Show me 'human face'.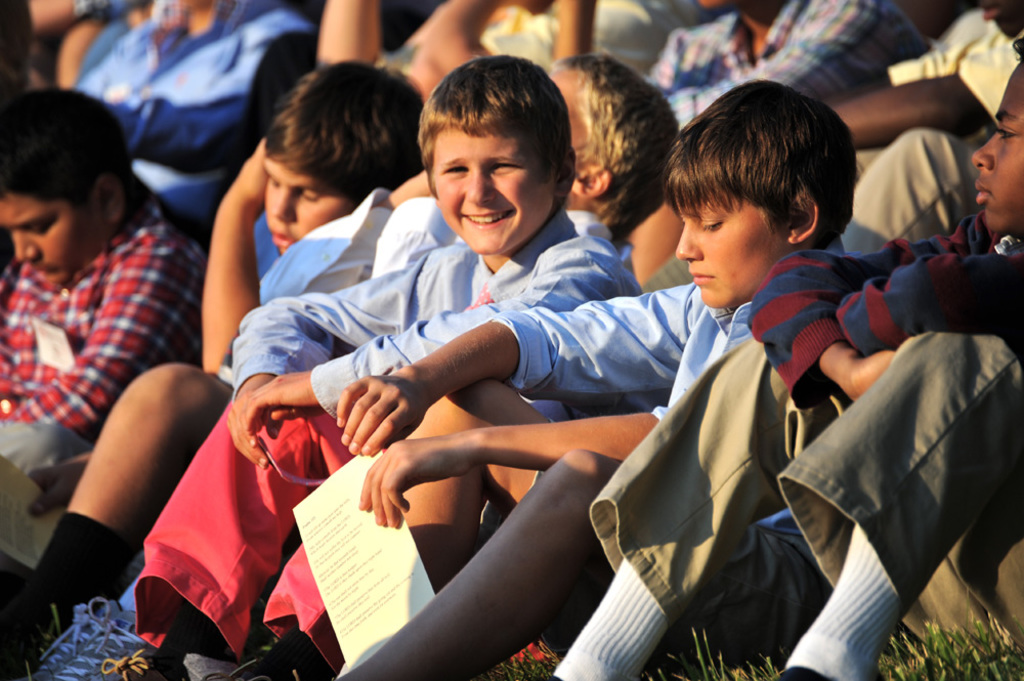
'human face' is here: 973:58:1023:236.
